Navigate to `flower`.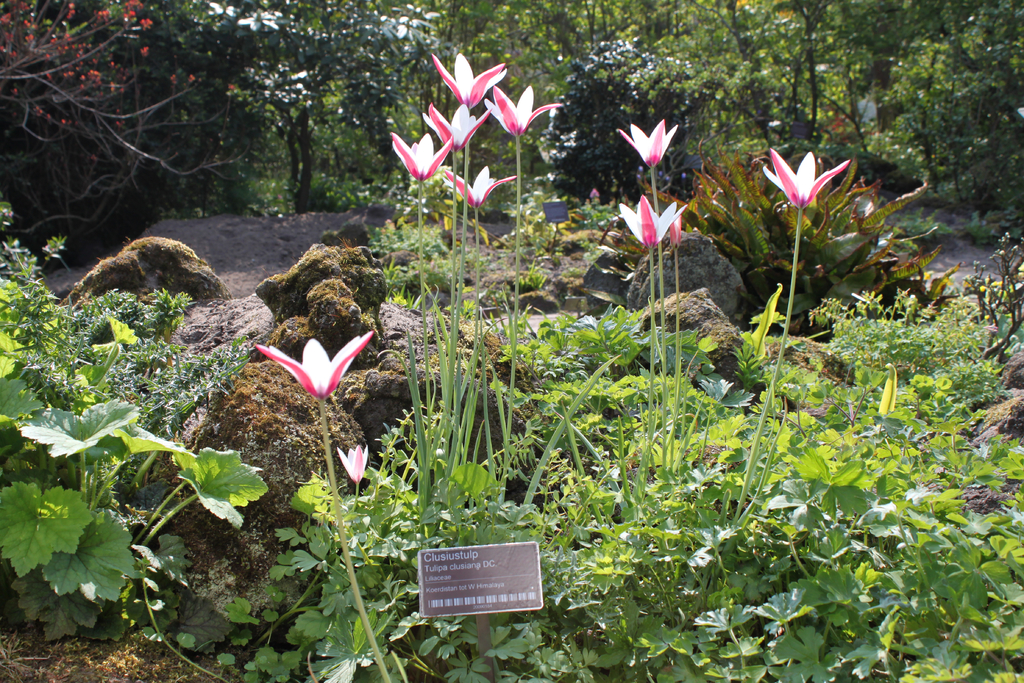
Navigation target: {"left": 483, "top": 84, "right": 562, "bottom": 138}.
